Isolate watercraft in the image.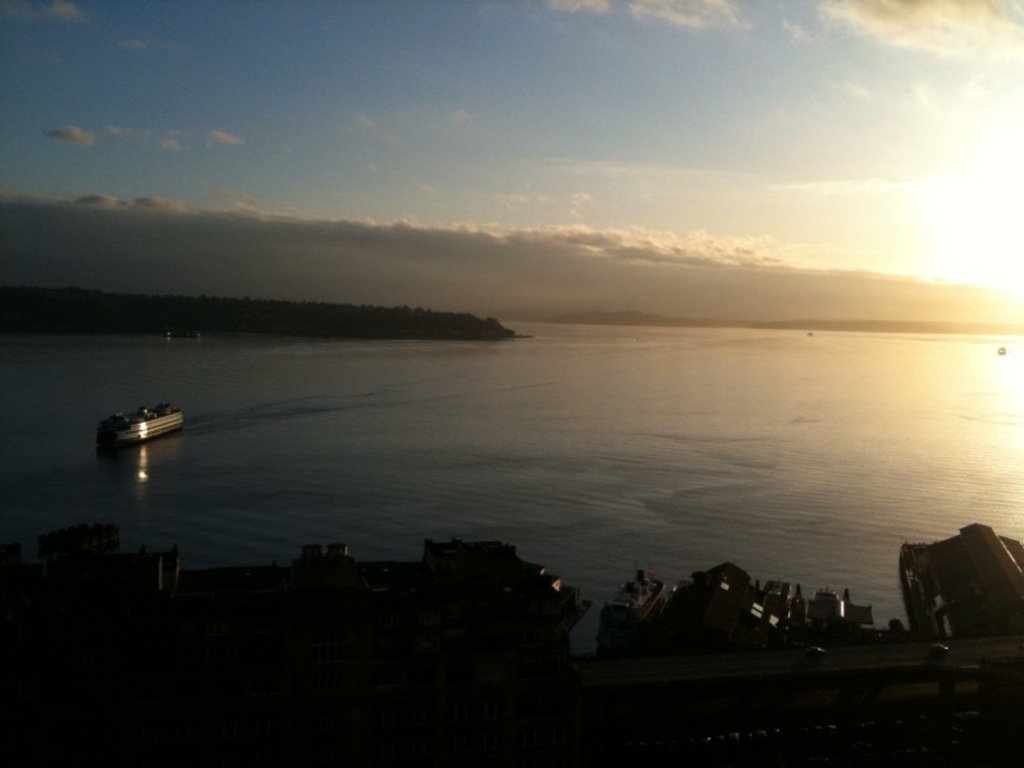
Isolated region: <box>91,389,179,456</box>.
